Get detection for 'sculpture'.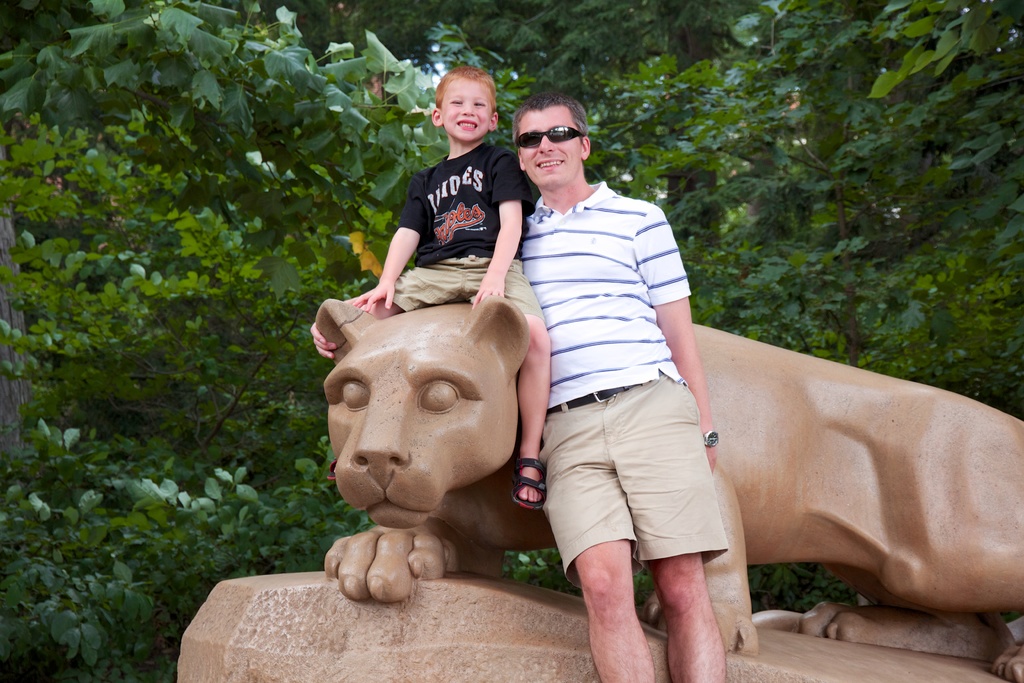
Detection: x1=125, y1=243, x2=1023, y2=682.
